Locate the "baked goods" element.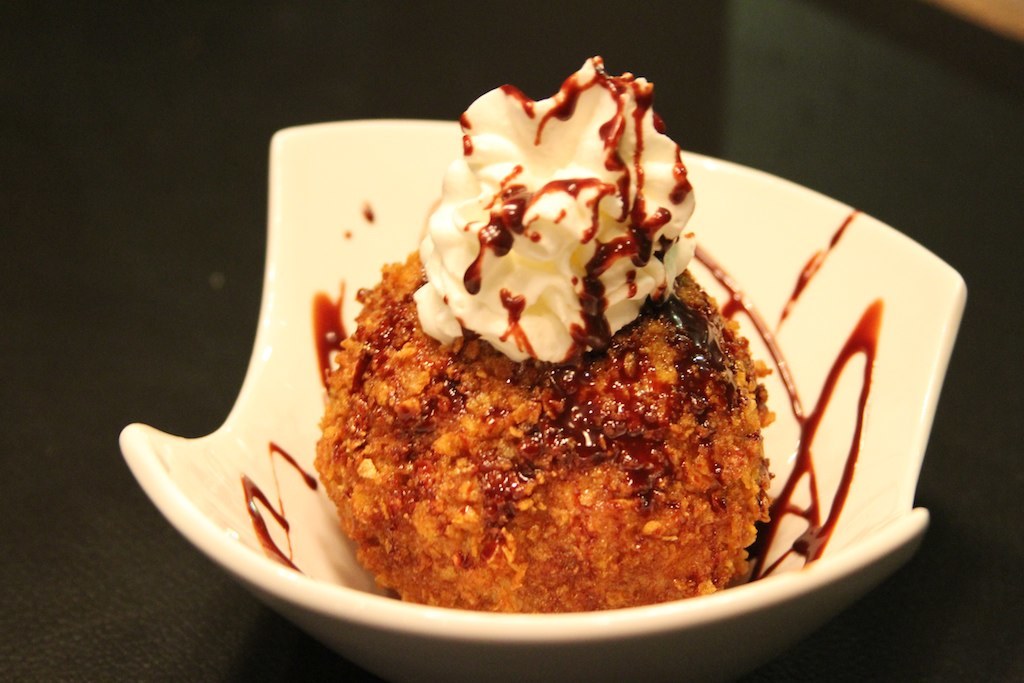
Element bbox: [339,92,744,586].
